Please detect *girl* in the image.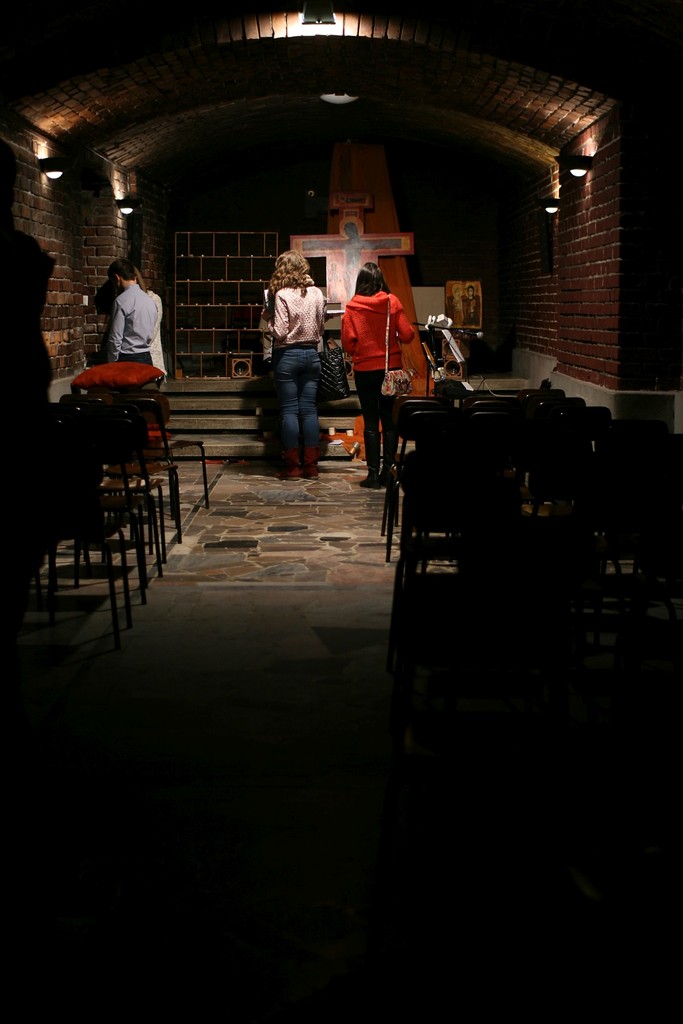
left=346, top=267, right=413, bottom=490.
